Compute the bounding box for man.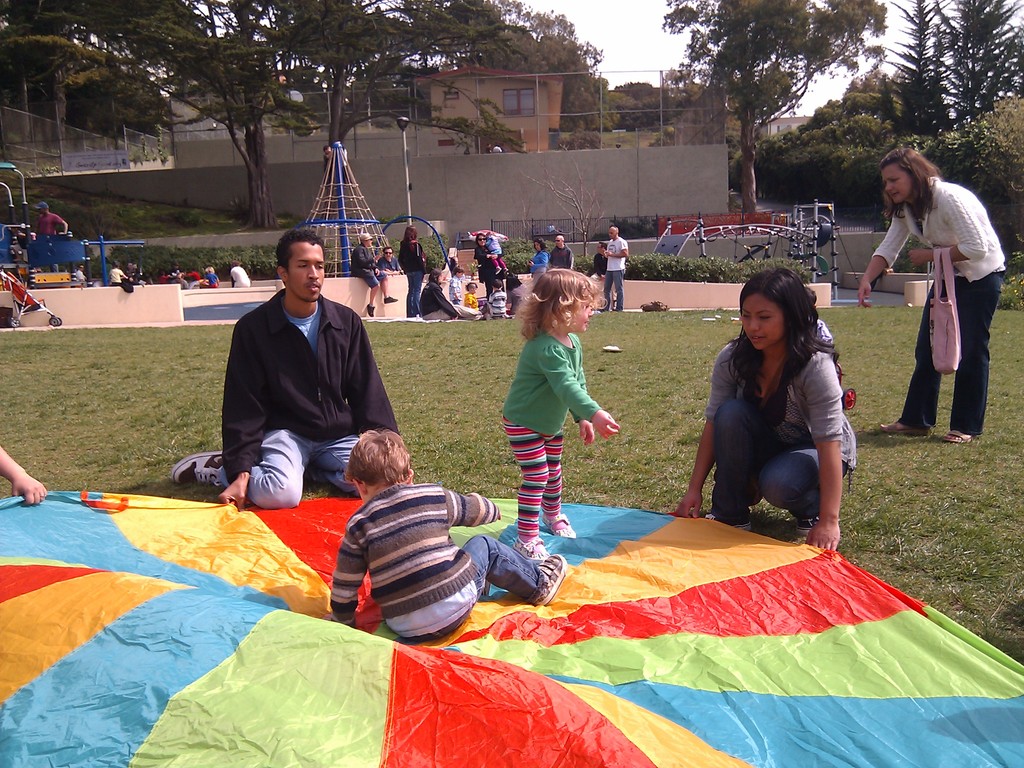
547,236,572,267.
